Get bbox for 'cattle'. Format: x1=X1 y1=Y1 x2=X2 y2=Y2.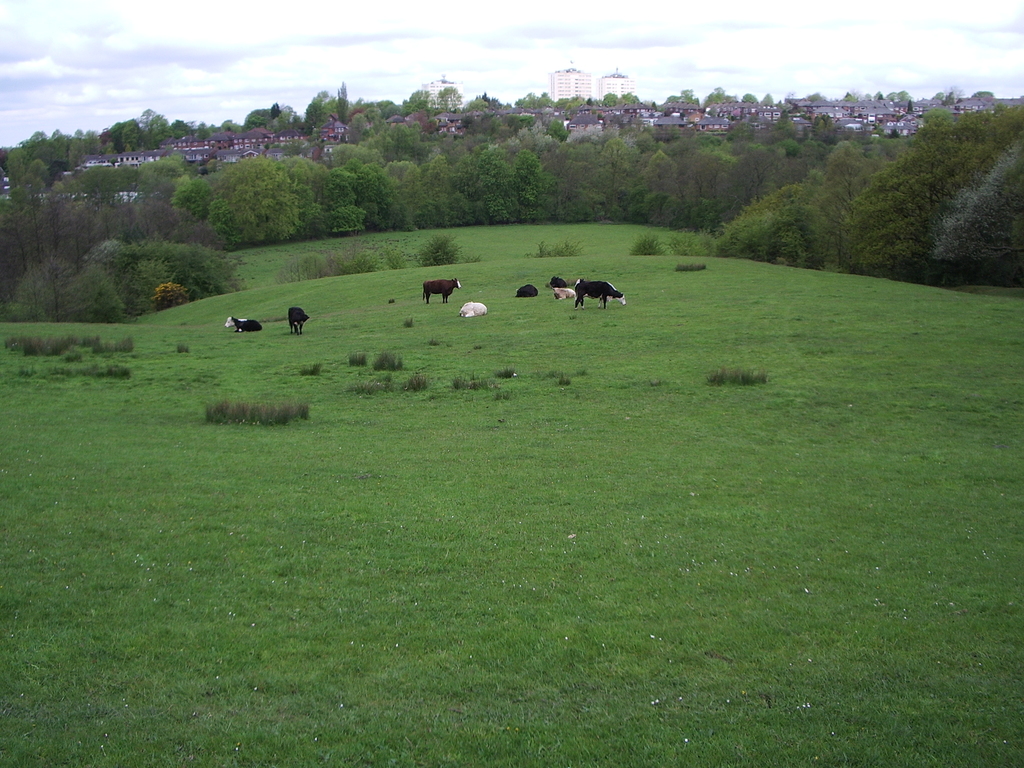
x1=287 y1=306 x2=308 y2=335.
